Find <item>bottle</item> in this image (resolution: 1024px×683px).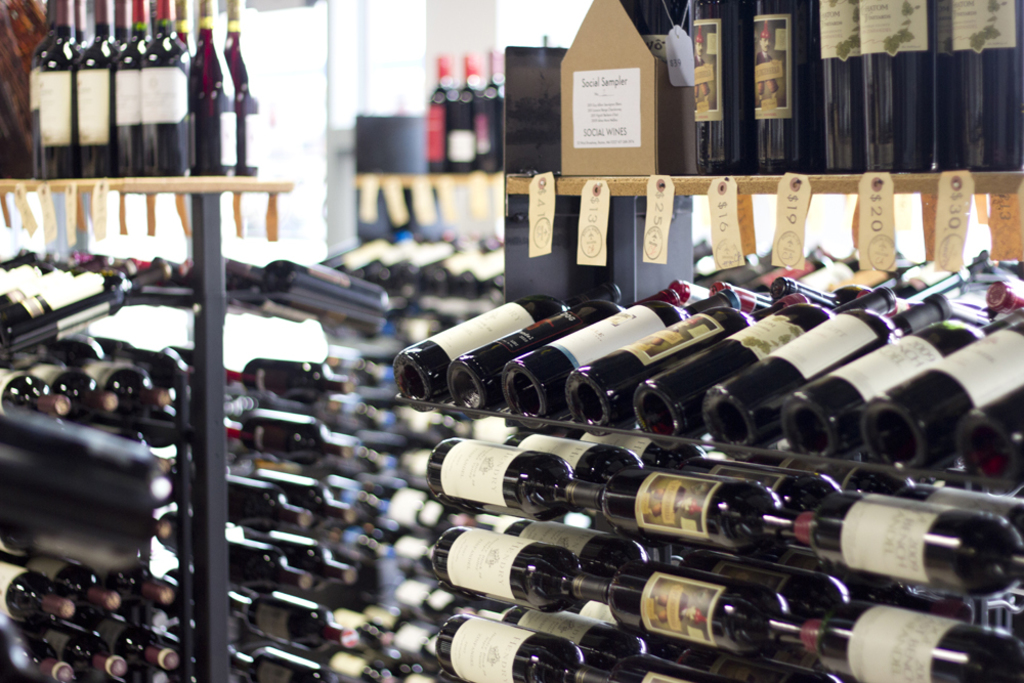
[x1=170, y1=0, x2=197, y2=58].
